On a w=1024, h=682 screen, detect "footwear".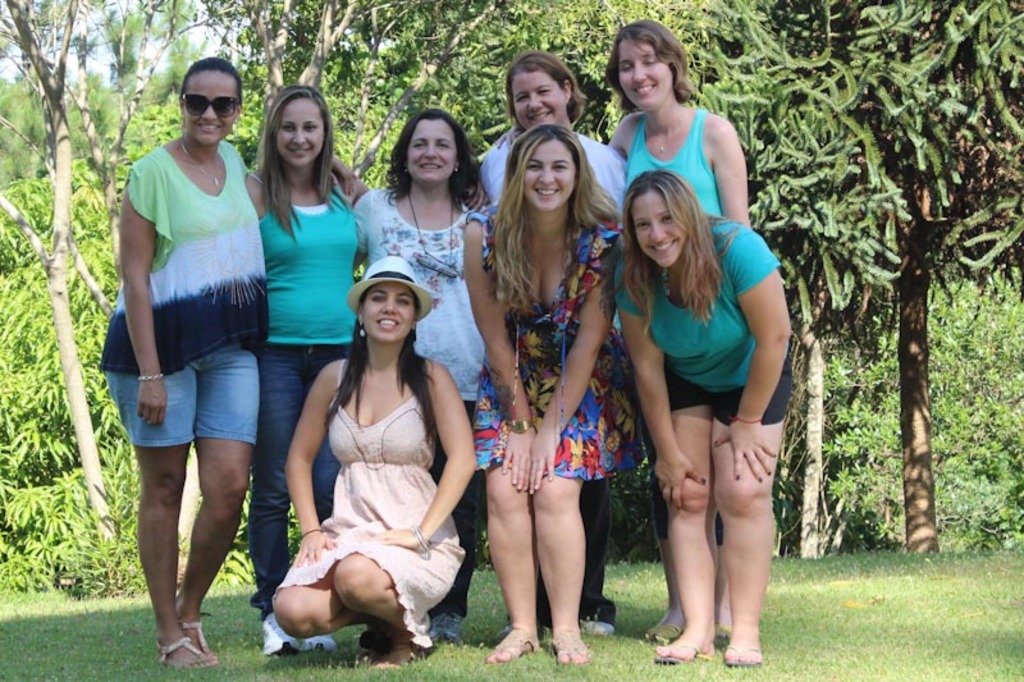
(x1=645, y1=615, x2=682, y2=644).
